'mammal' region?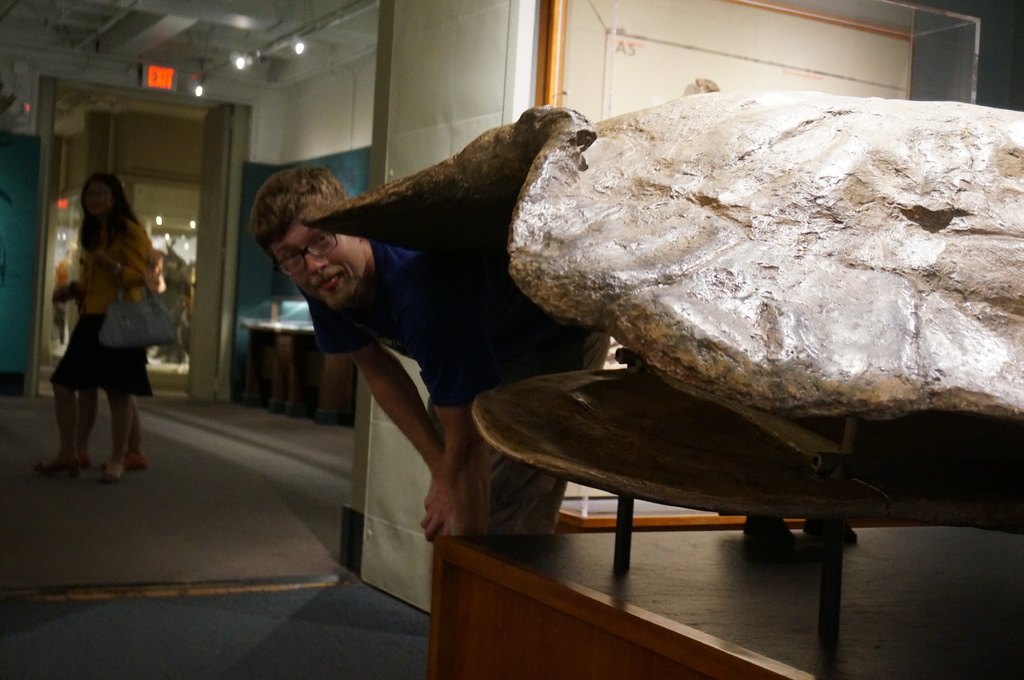
rect(247, 167, 620, 546)
